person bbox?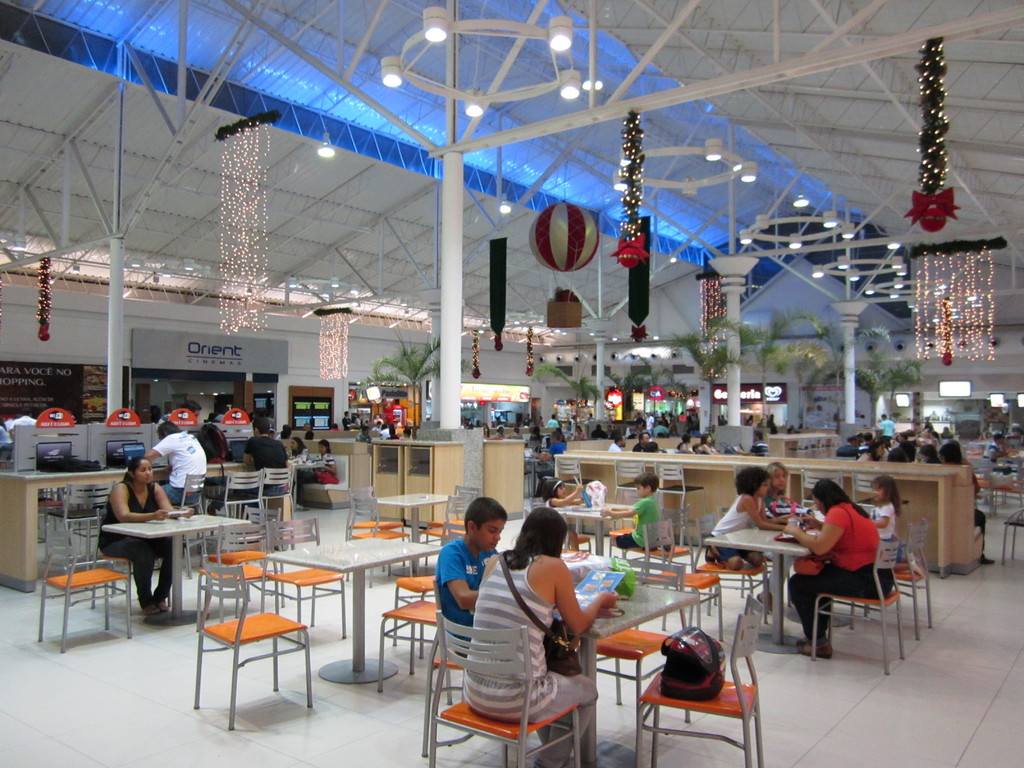
bbox=(244, 420, 289, 511)
